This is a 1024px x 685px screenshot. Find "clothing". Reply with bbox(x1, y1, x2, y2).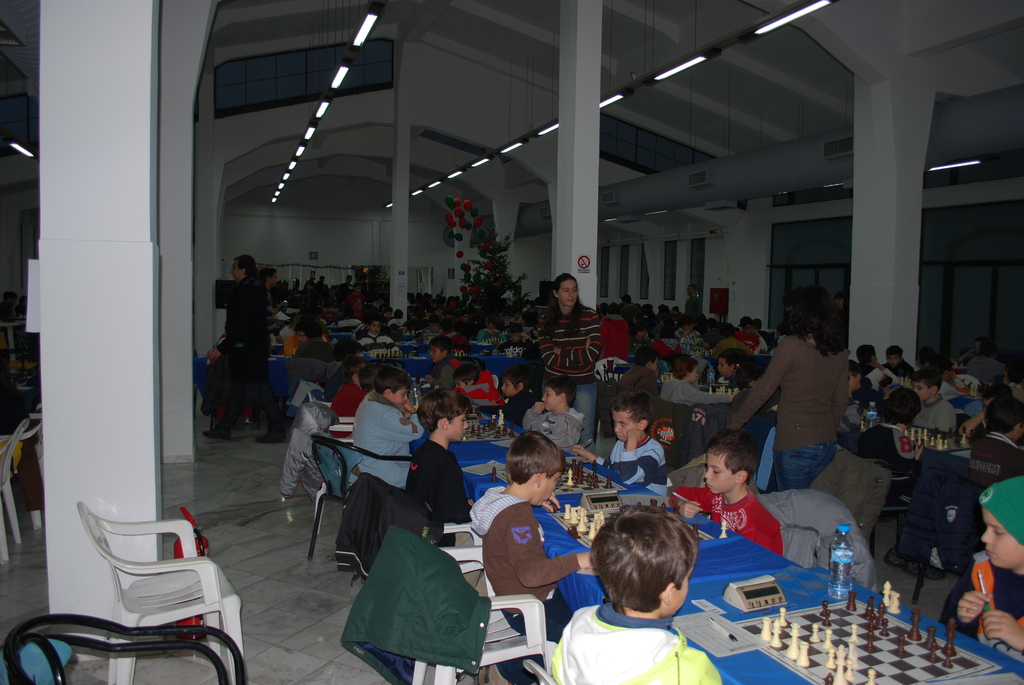
bbox(673, 484, 781, 552).
